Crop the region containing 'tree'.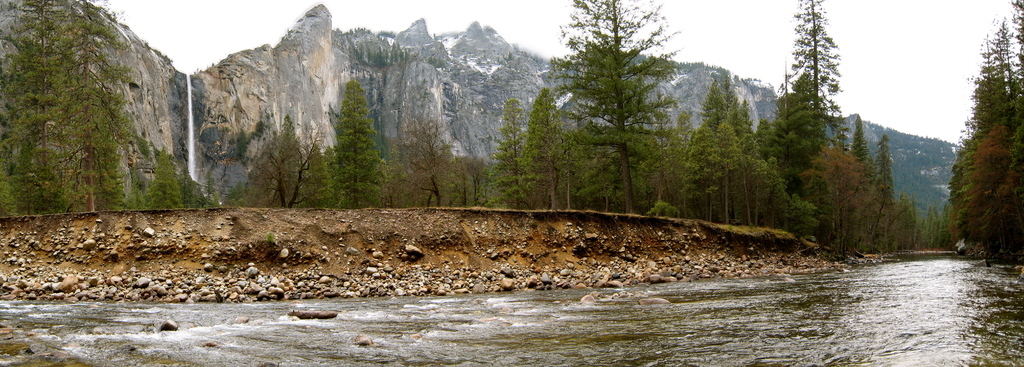
Crop region: bbox(471, 97, 525, 208).
